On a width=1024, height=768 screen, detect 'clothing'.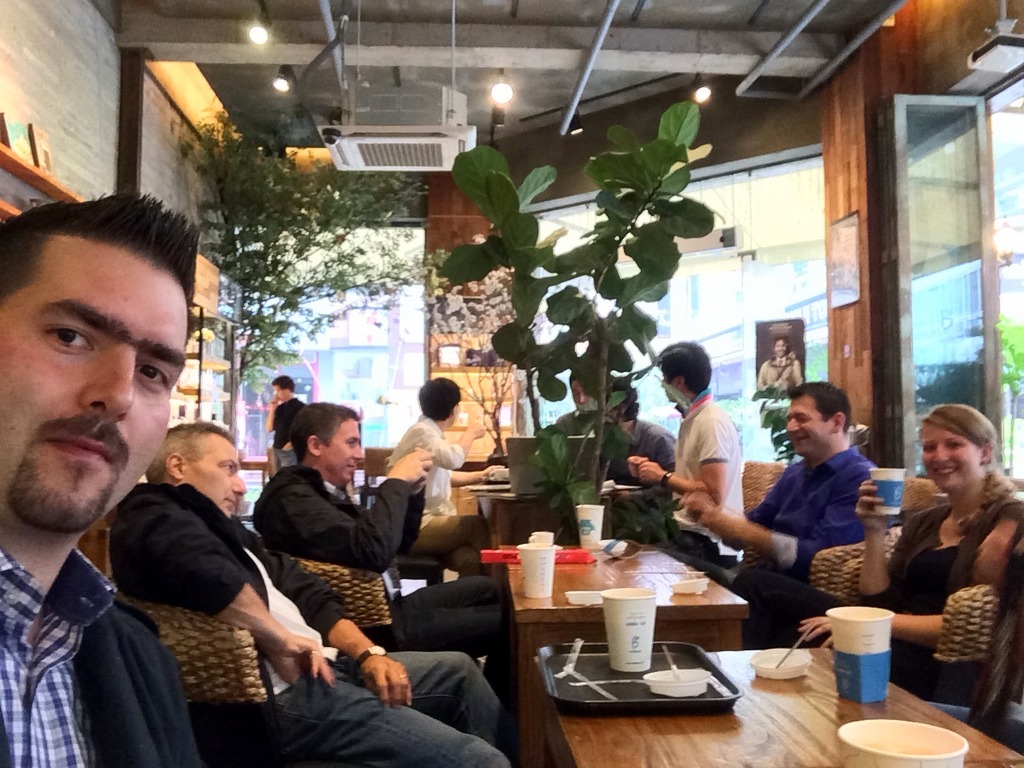
rect(656, 389, 738, 575).
